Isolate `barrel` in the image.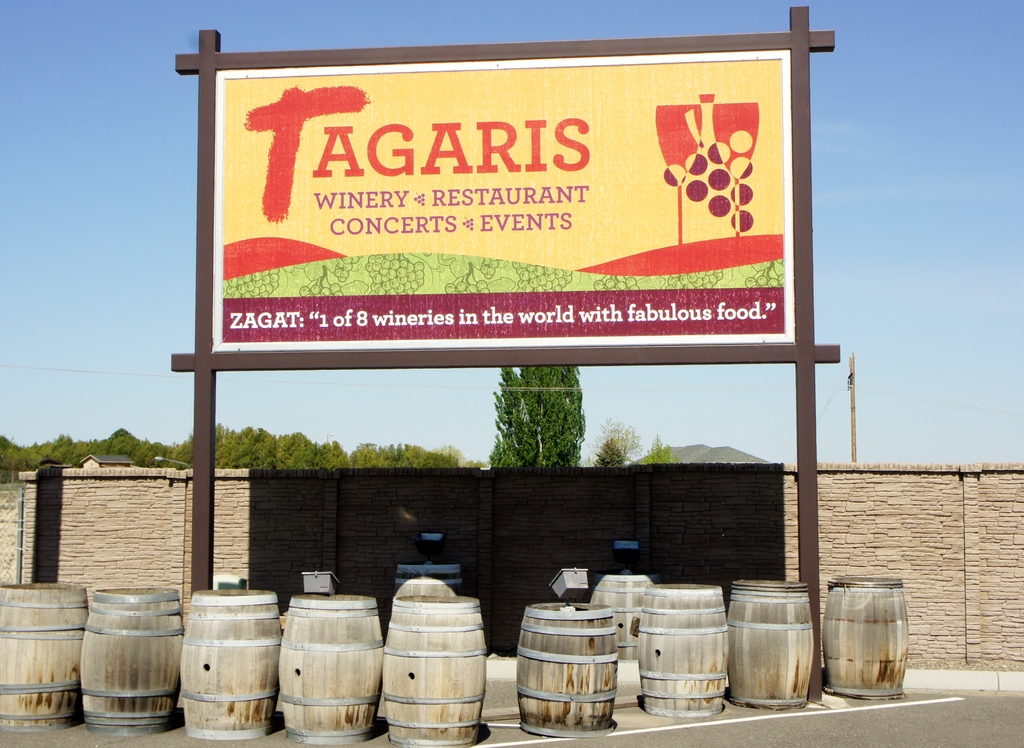
Isolated region: bbox=(0, 576, 86, 733).
